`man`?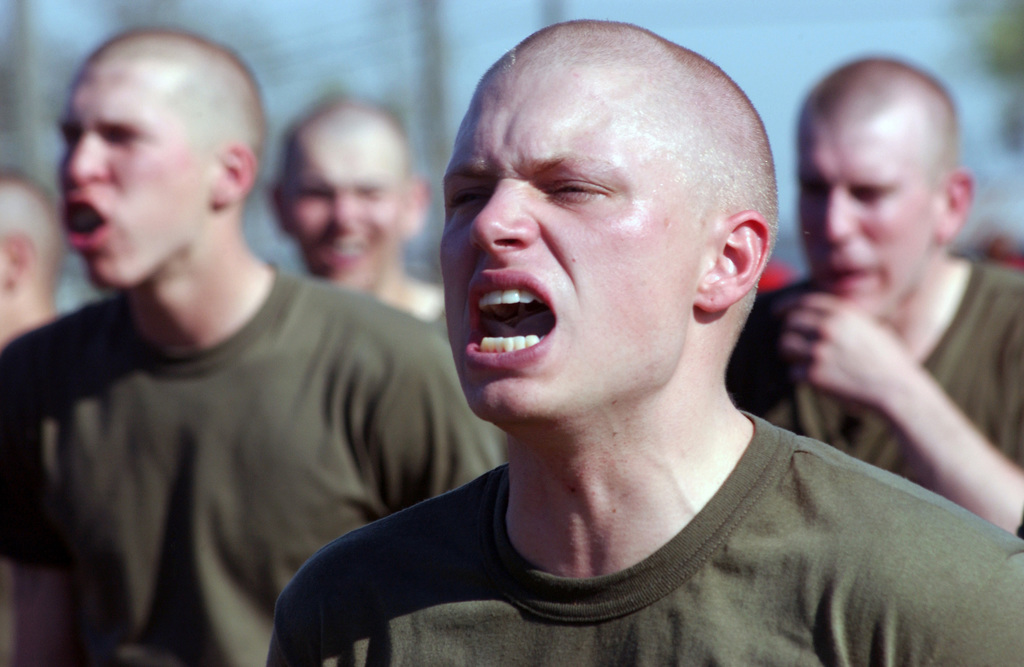
x1=0 y1=20 x2=509 y2=666
